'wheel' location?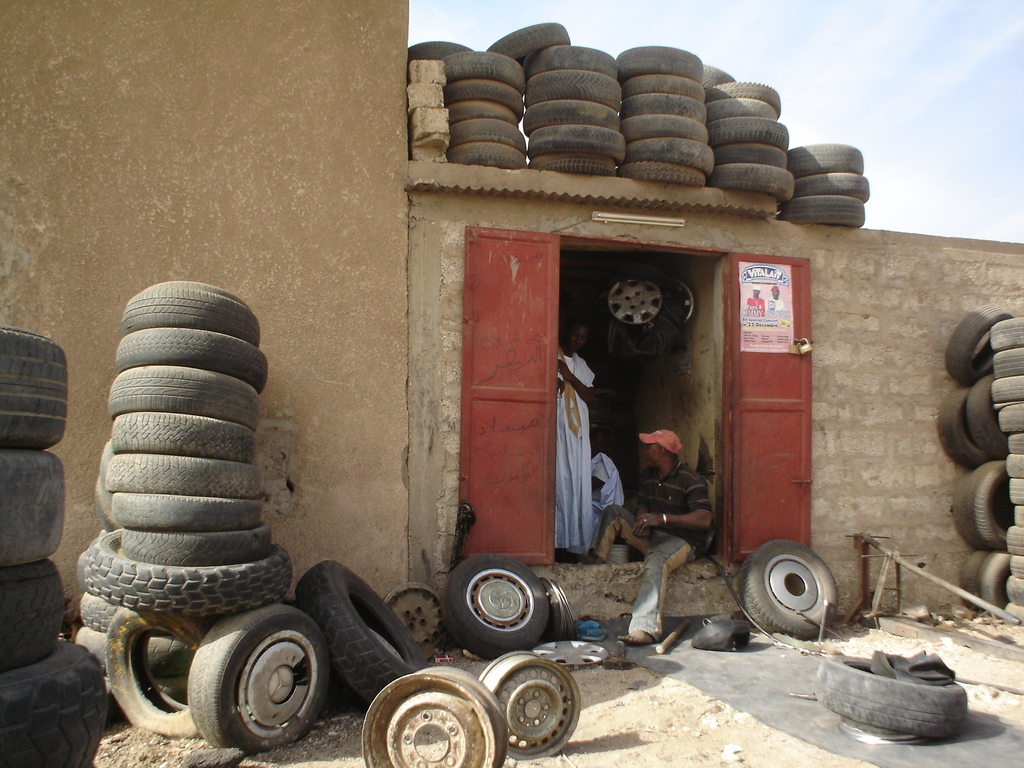
select_region(816, 656, 973, 744)
